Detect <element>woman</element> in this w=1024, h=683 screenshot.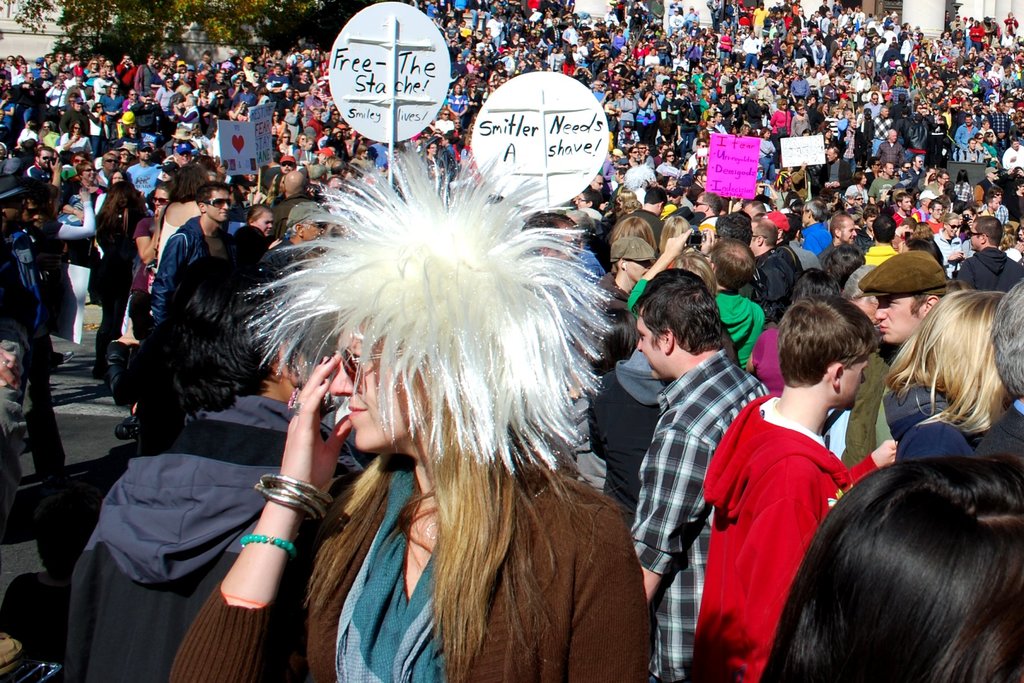
Detection: bbox=[61, 160, 109, 270].
